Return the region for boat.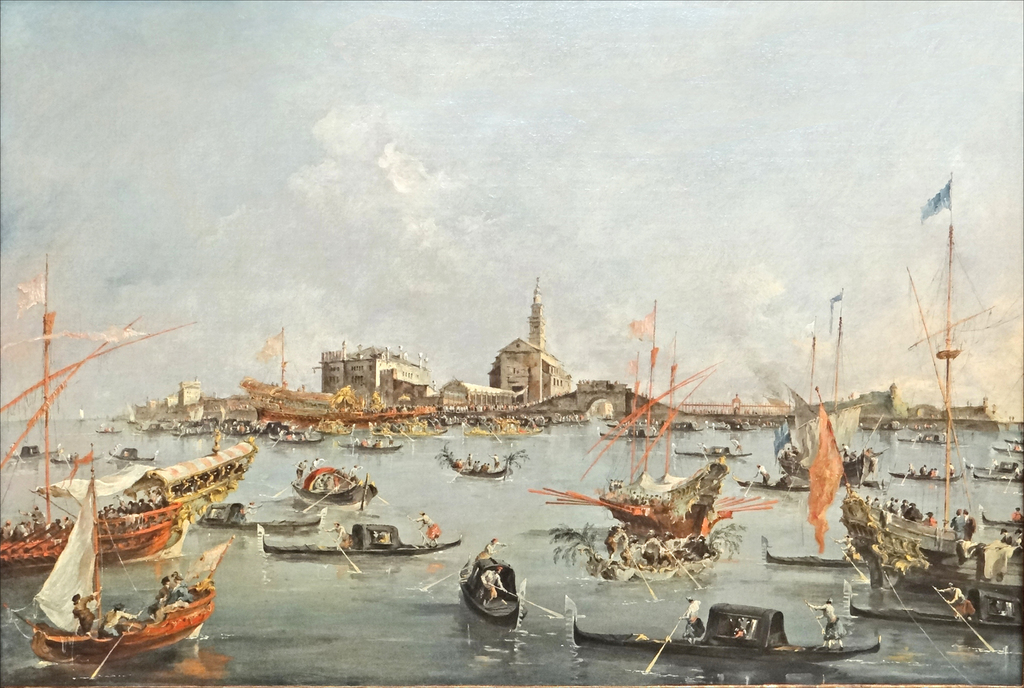
104:443:158:463.
